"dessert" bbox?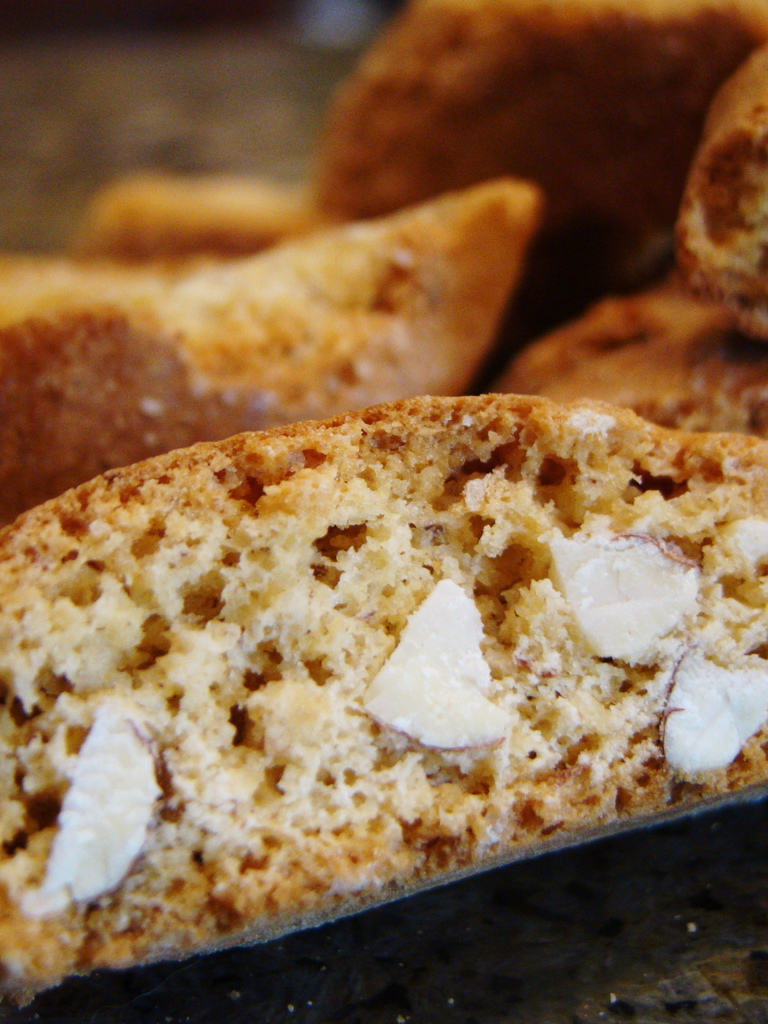
(641,41,767,342)
